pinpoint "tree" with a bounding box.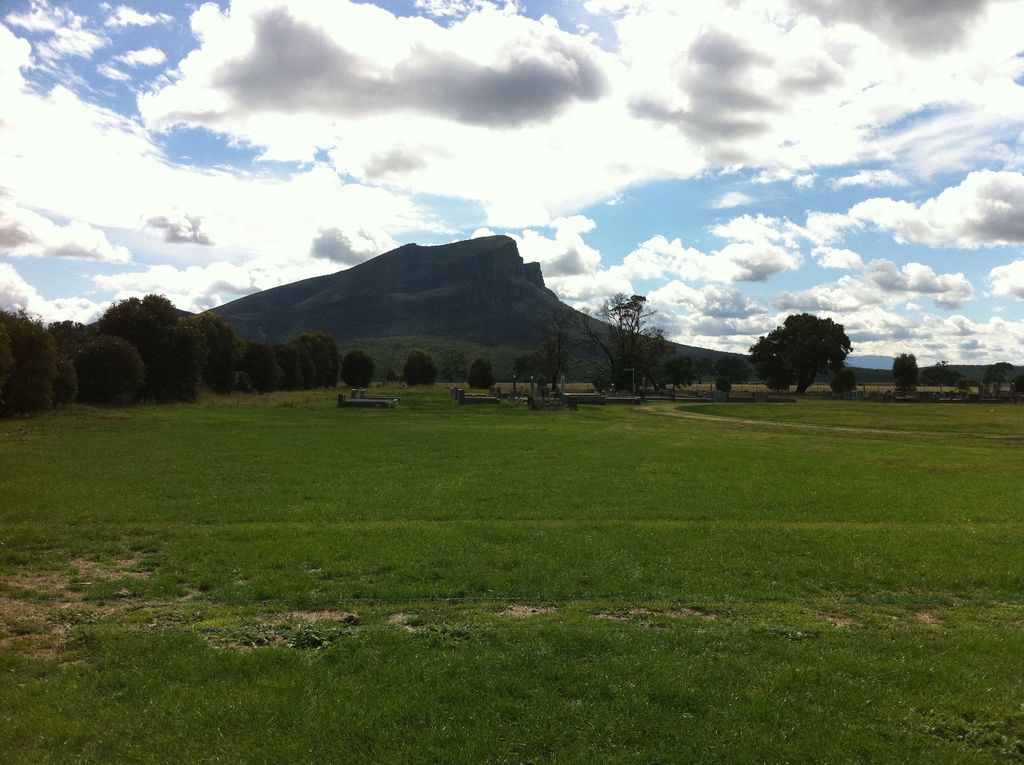
(x1=656, y1=357, x2=697, y2=390).
